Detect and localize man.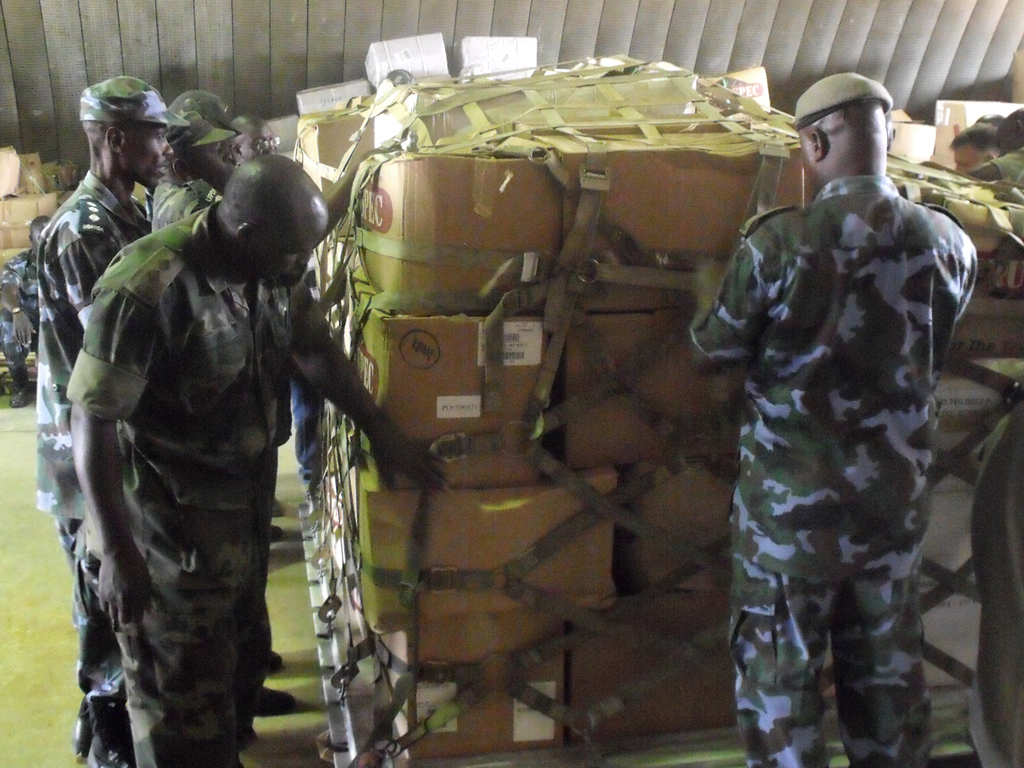
Localized at {"x1": 37, "y1": 74, "x2": 232, "y2": 754}.
